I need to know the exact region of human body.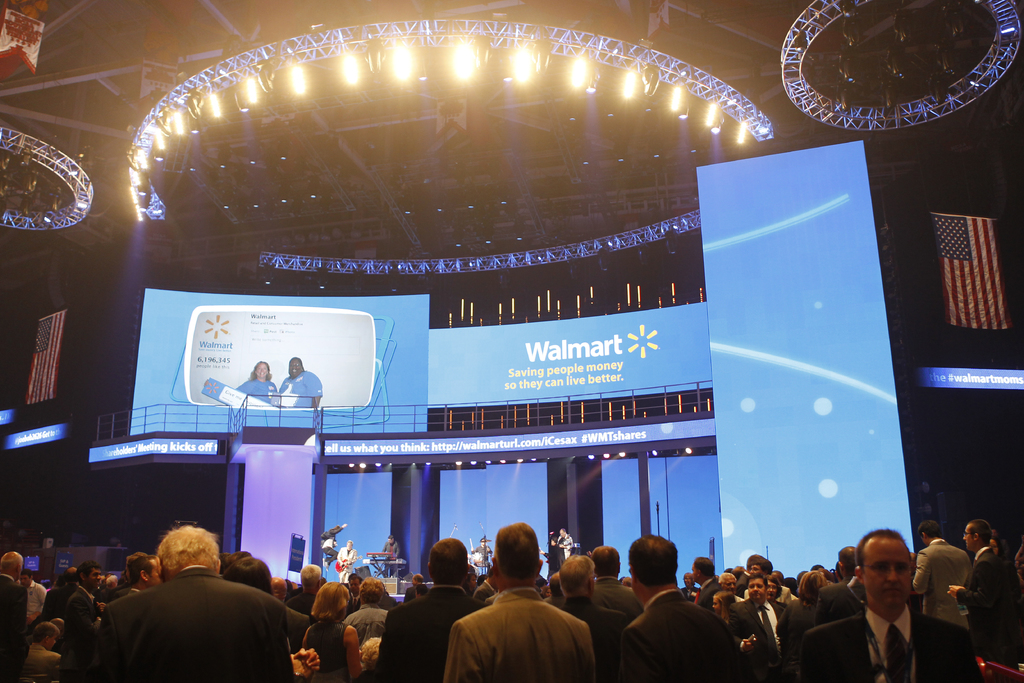
Region: BBox(281, 369, 326, 407).
